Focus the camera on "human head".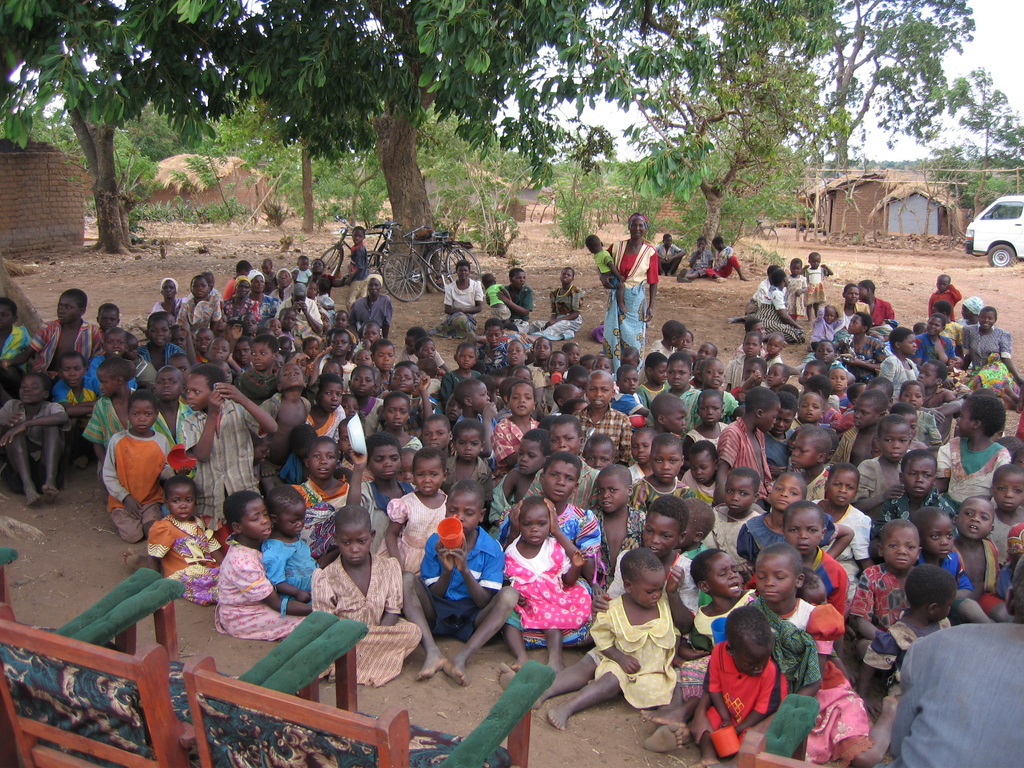
Focus region: crop(317, 373, 346, 413).
